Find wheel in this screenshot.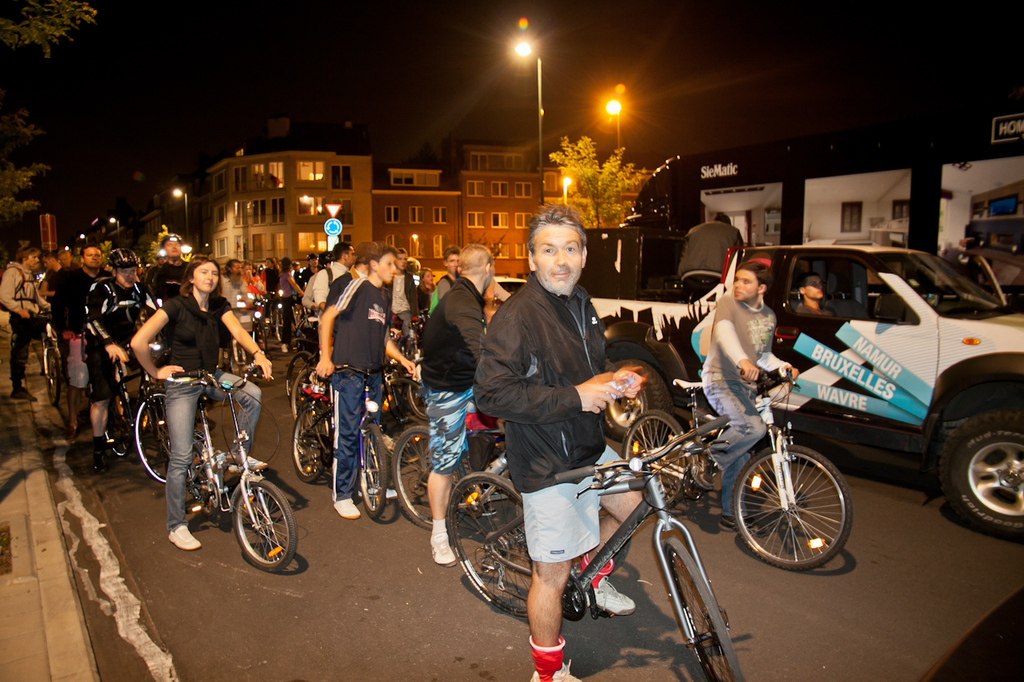
The bounding box for wheel is locate(604, 359, 671, 442).
